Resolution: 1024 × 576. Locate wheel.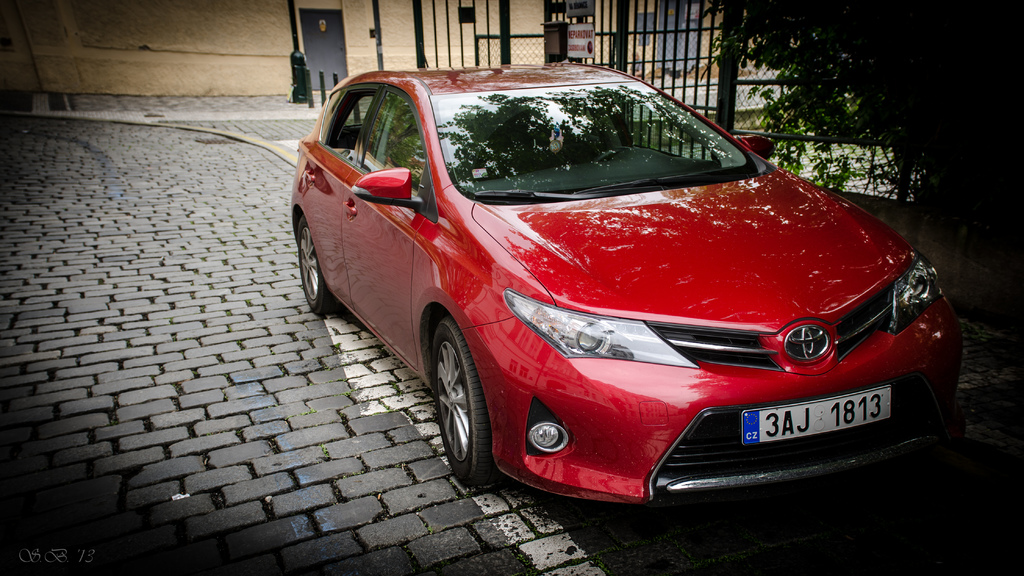
<box>417,304,497,483</box>.
